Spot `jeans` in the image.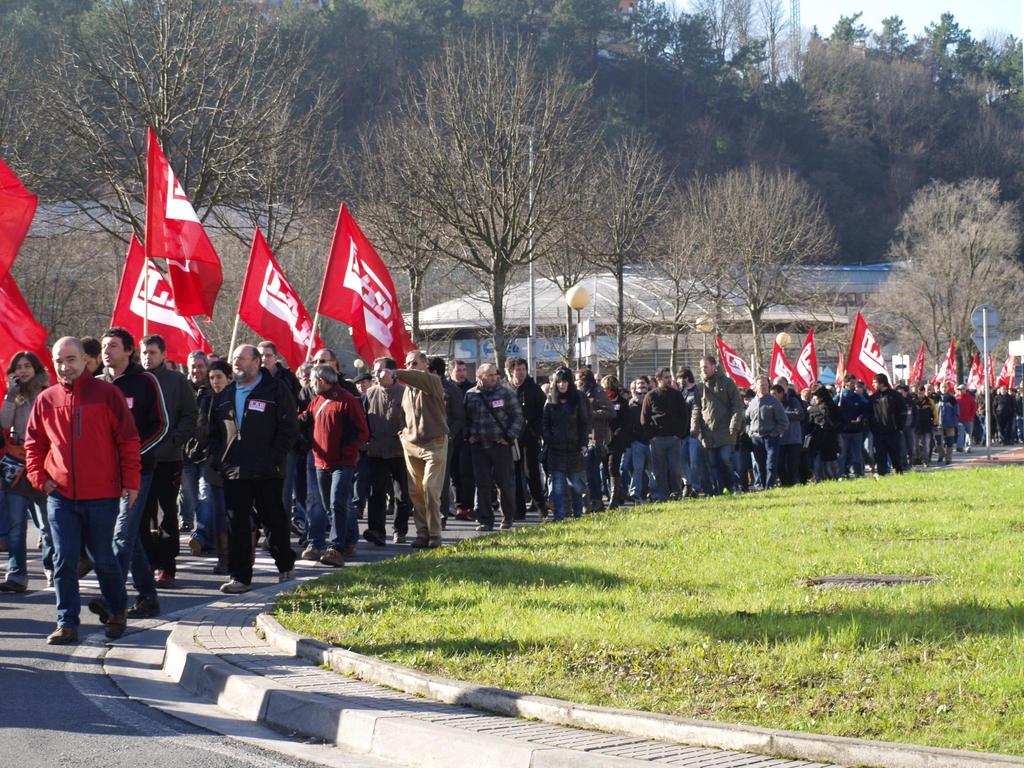
`jeans` found at [x1=957, y1=424, x2=974, y2=450].
